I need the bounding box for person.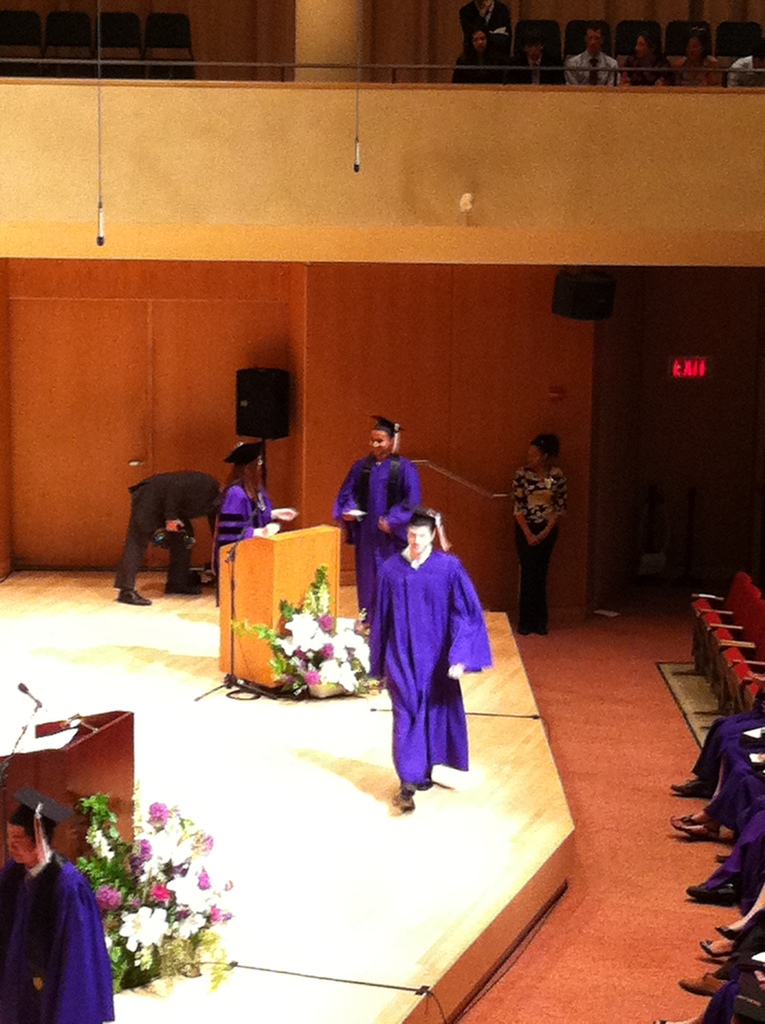
Here it is: detection(570, 20, 619, 85).
